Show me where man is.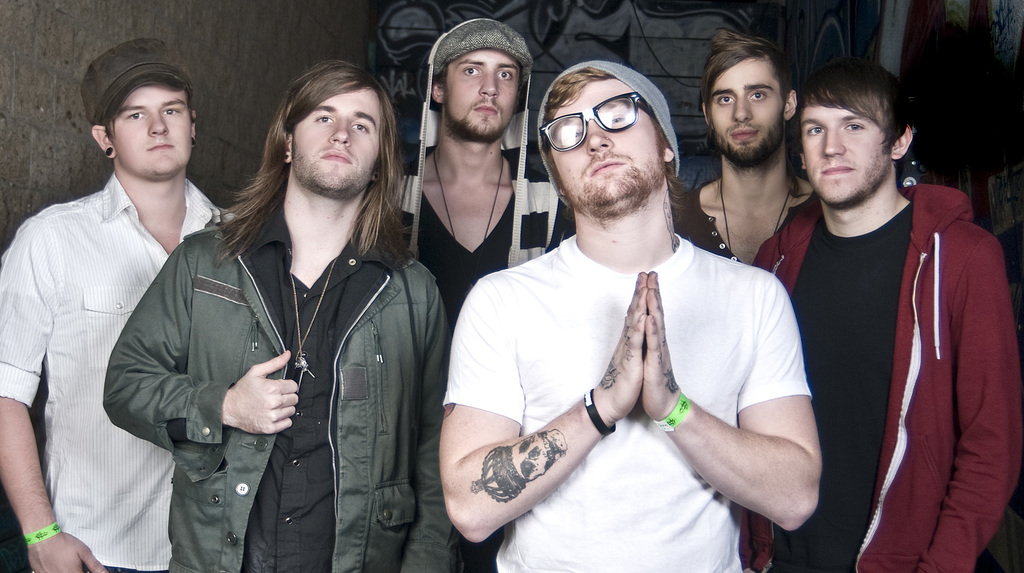
man is at pyautogui.locateOnScreen(390, 17, 572, 325).
